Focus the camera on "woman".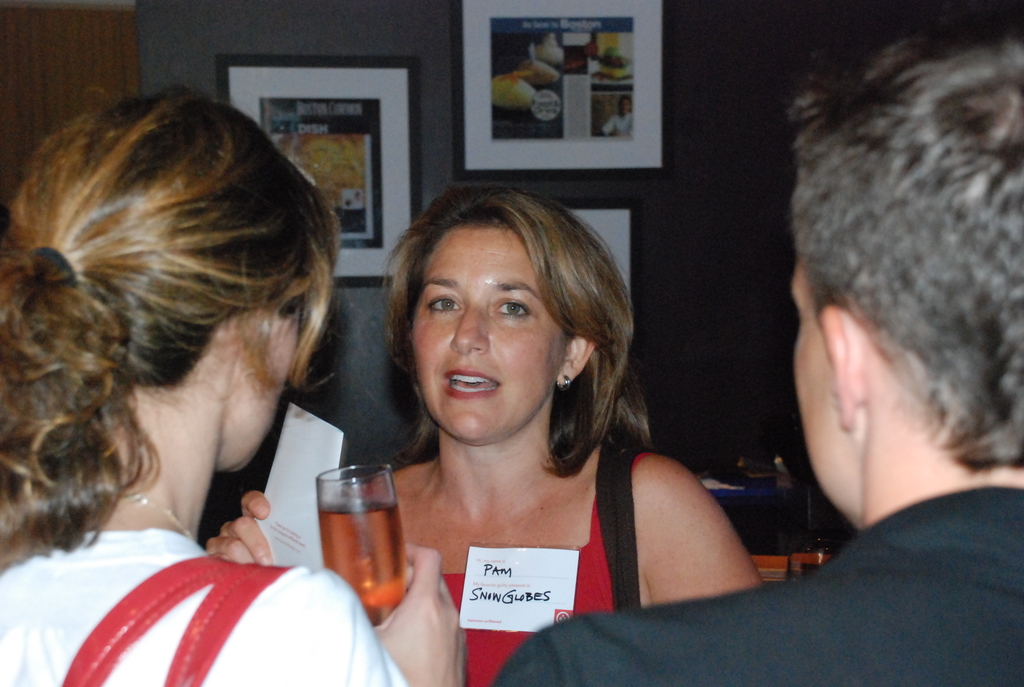
Focus region: locate(602, 93, 635, 137).
